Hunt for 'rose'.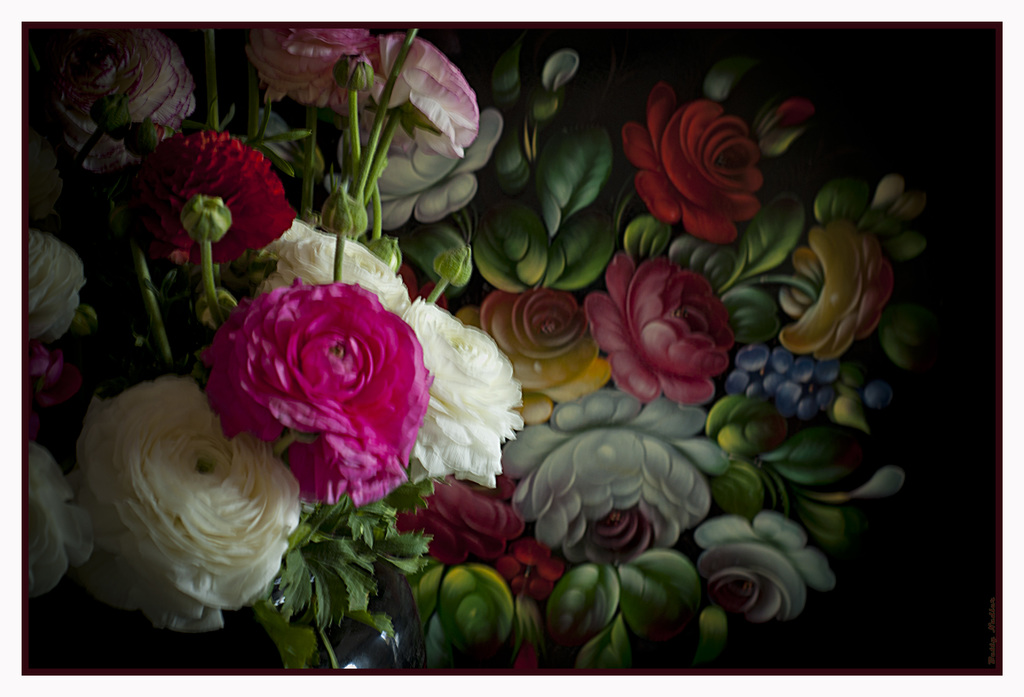
Hunted down at {"x1": 580, "y1": 245, "x2": 734, "y2": 406}.
